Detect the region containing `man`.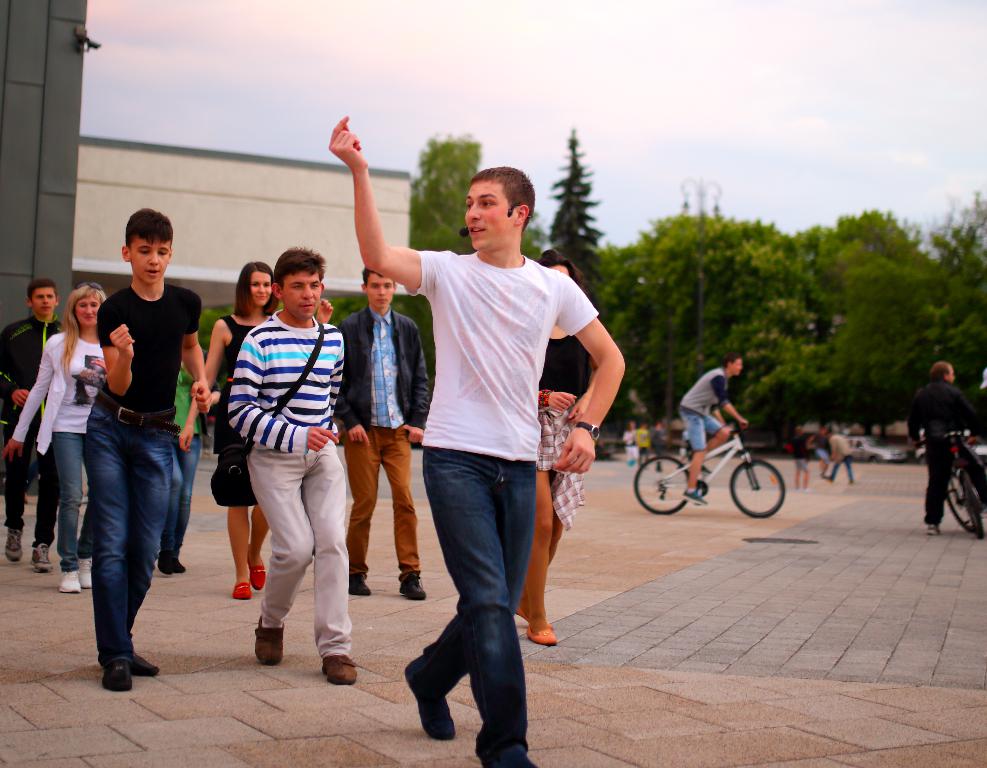
[339, 250, 426, 603].
